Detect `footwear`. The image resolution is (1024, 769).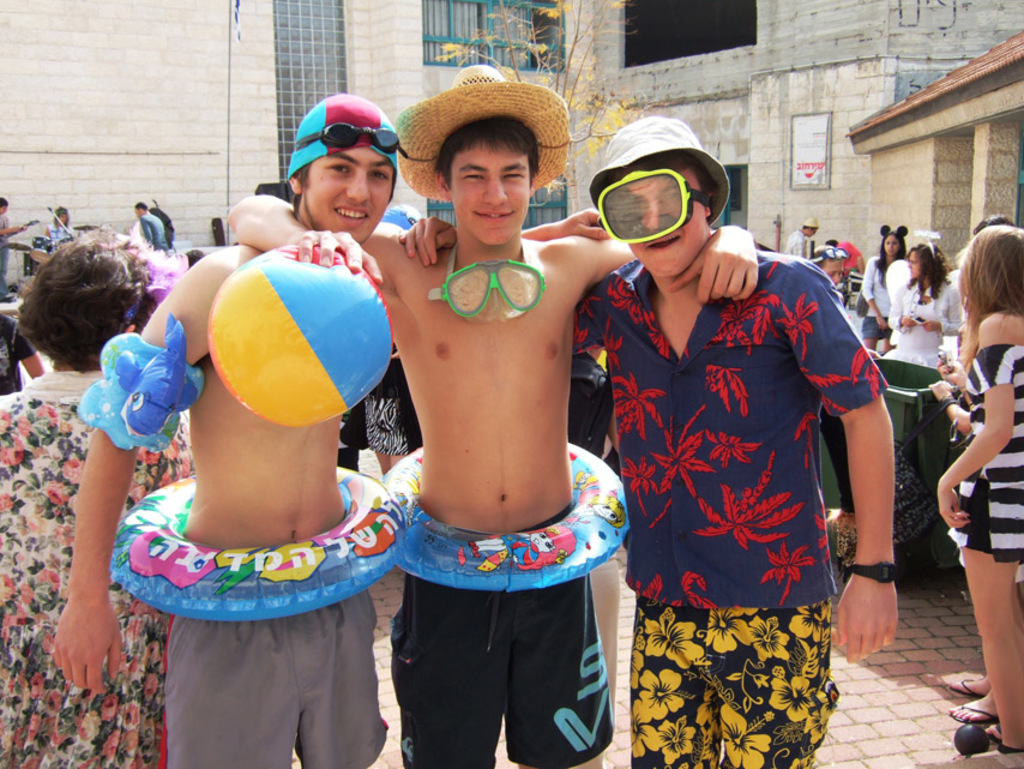
<bbox>948, 707, 999, 725</bbox>.
